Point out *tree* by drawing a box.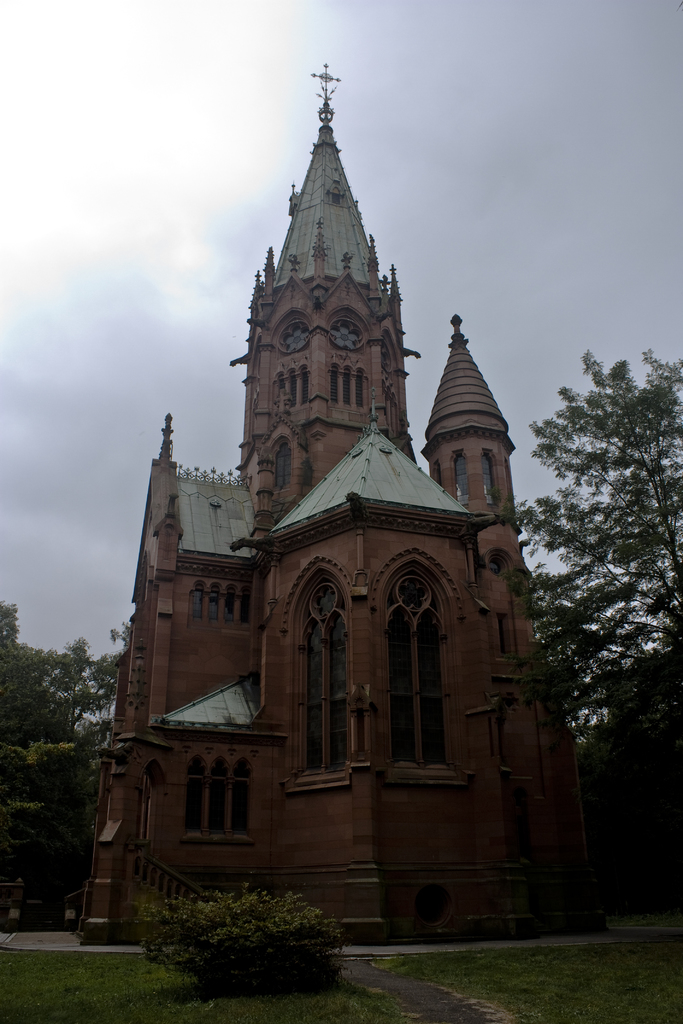
region(525, 314, 668, 845).
